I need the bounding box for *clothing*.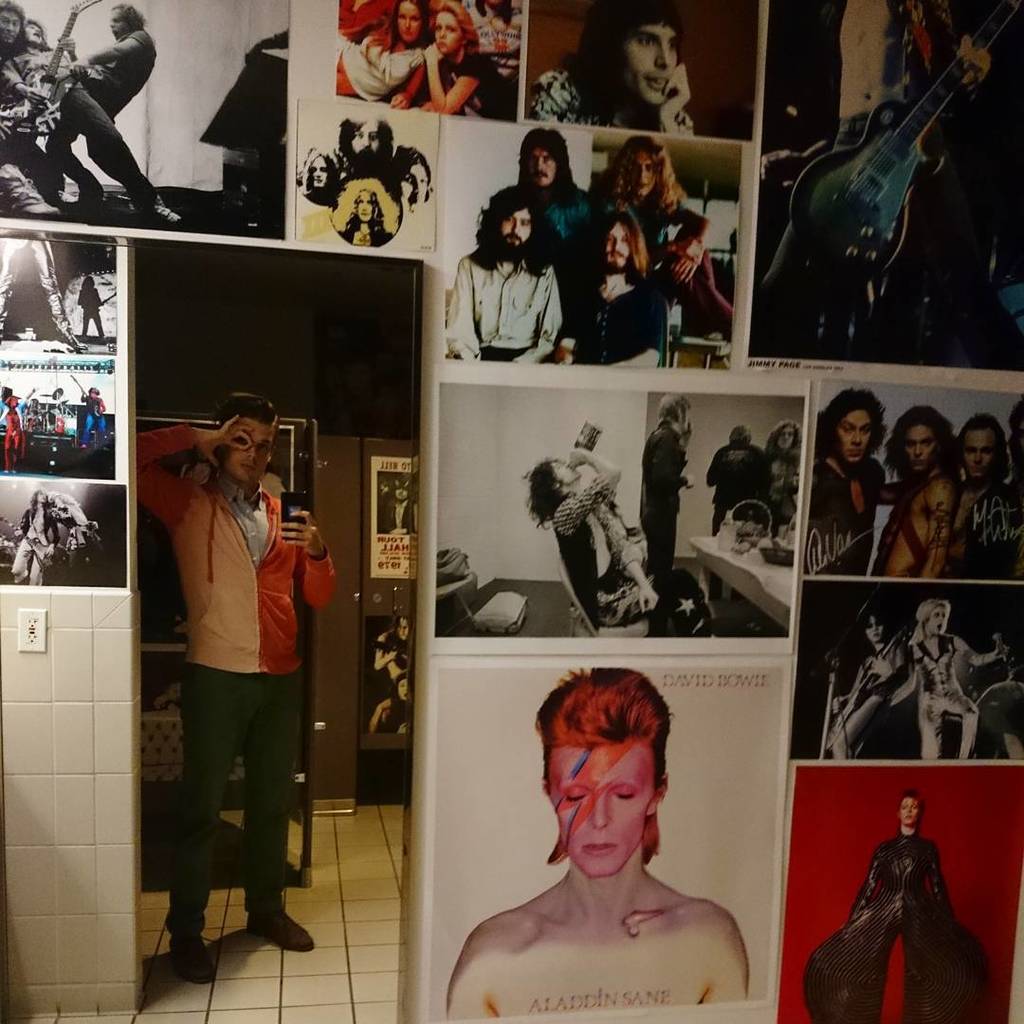
Here it is: {"x1": 767, "y1": 451, "x2": 803, "y2": 519}.
